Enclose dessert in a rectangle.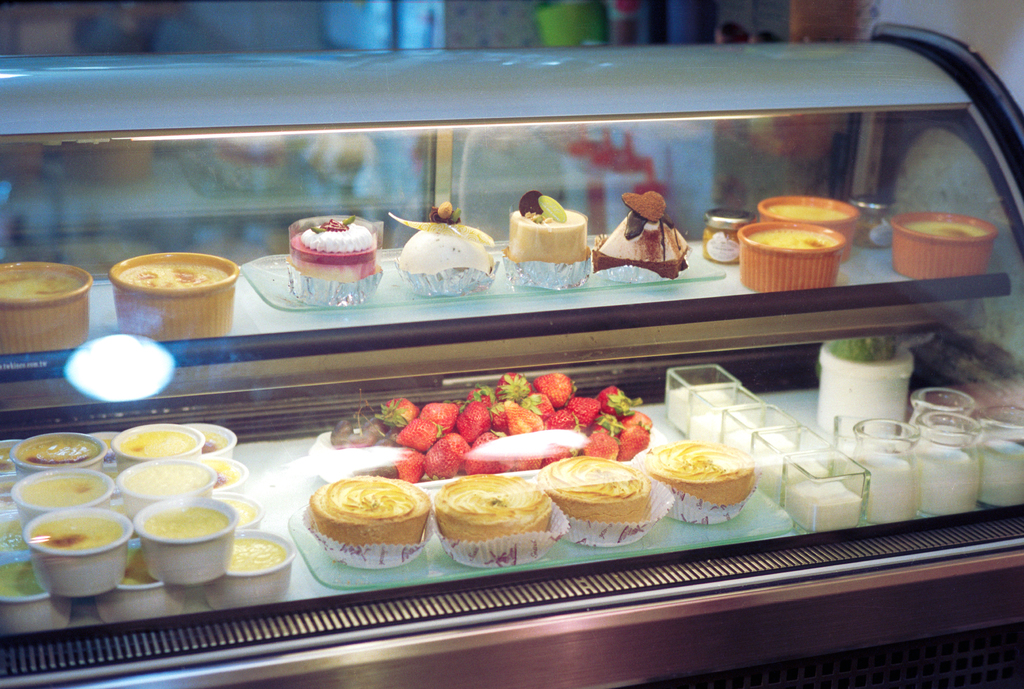
<bbox>119, 259, 235, 291</bbox>.
